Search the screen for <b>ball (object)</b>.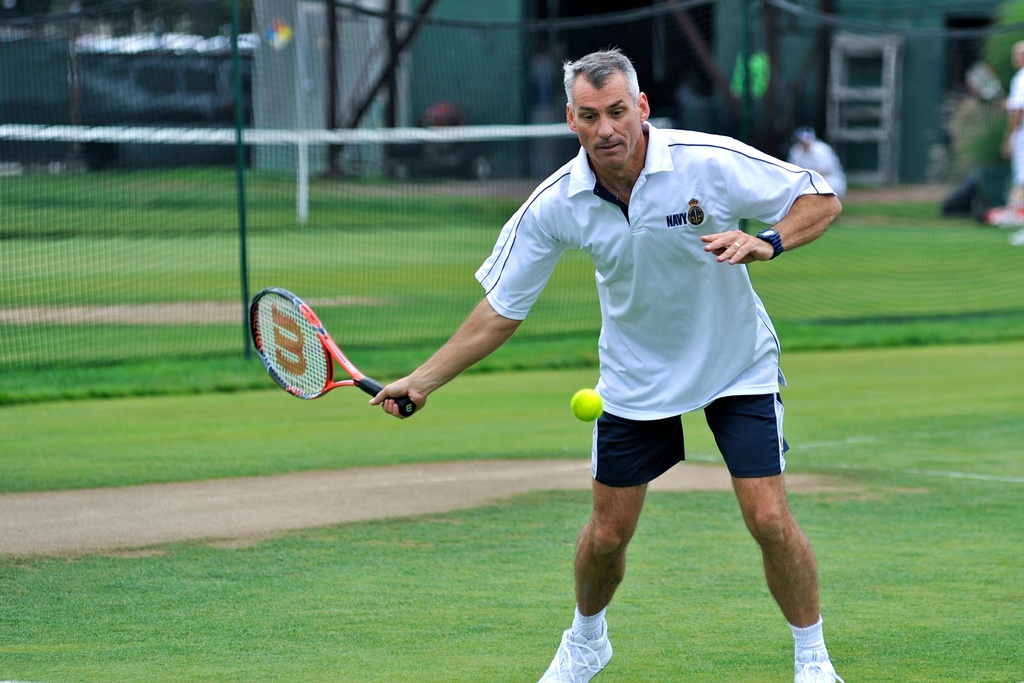
Found at left=568, top=384, right=604, bottom=425.
